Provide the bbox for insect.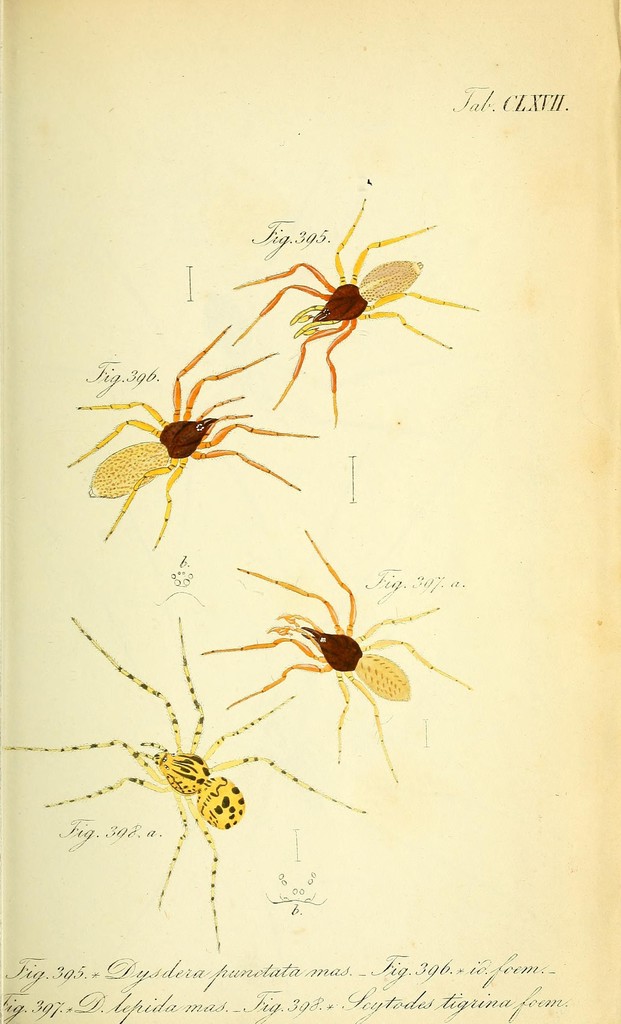
x1=231 y1=191 x2=481 y2=426.
